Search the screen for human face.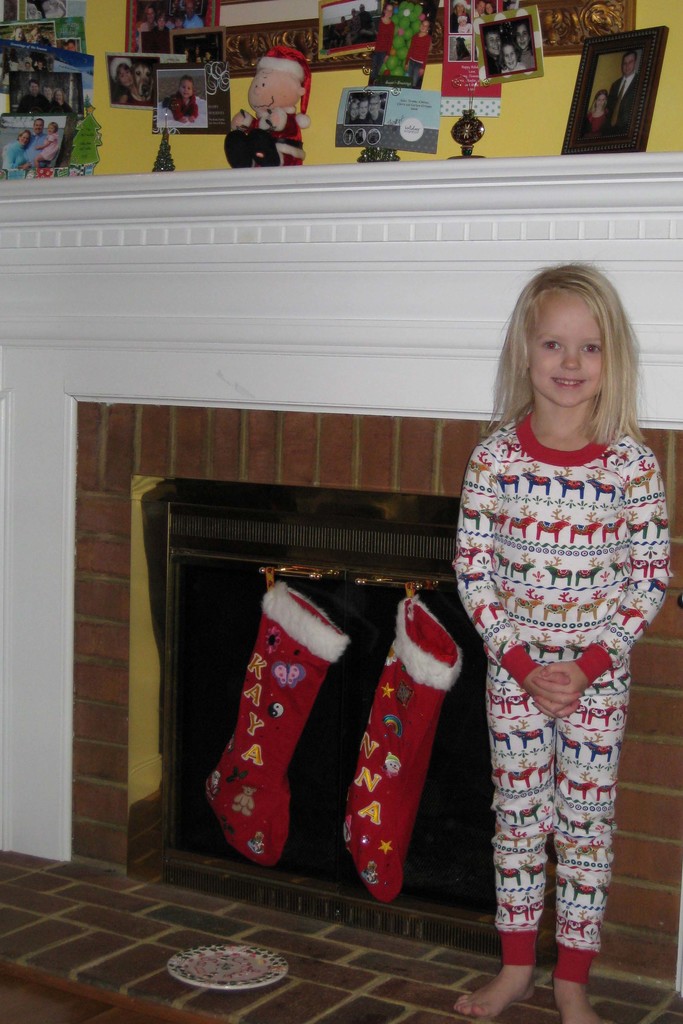
Found at (23, 61, 33, 72).
